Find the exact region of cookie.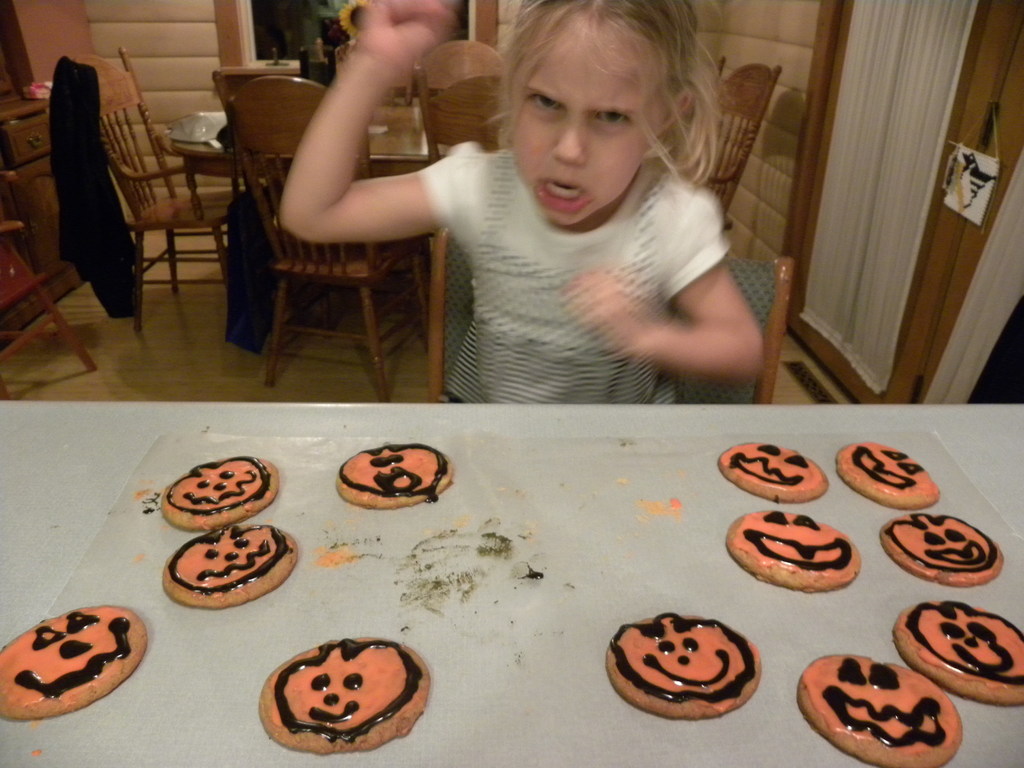
Exact region: rect(724, 506, 862, 595).
